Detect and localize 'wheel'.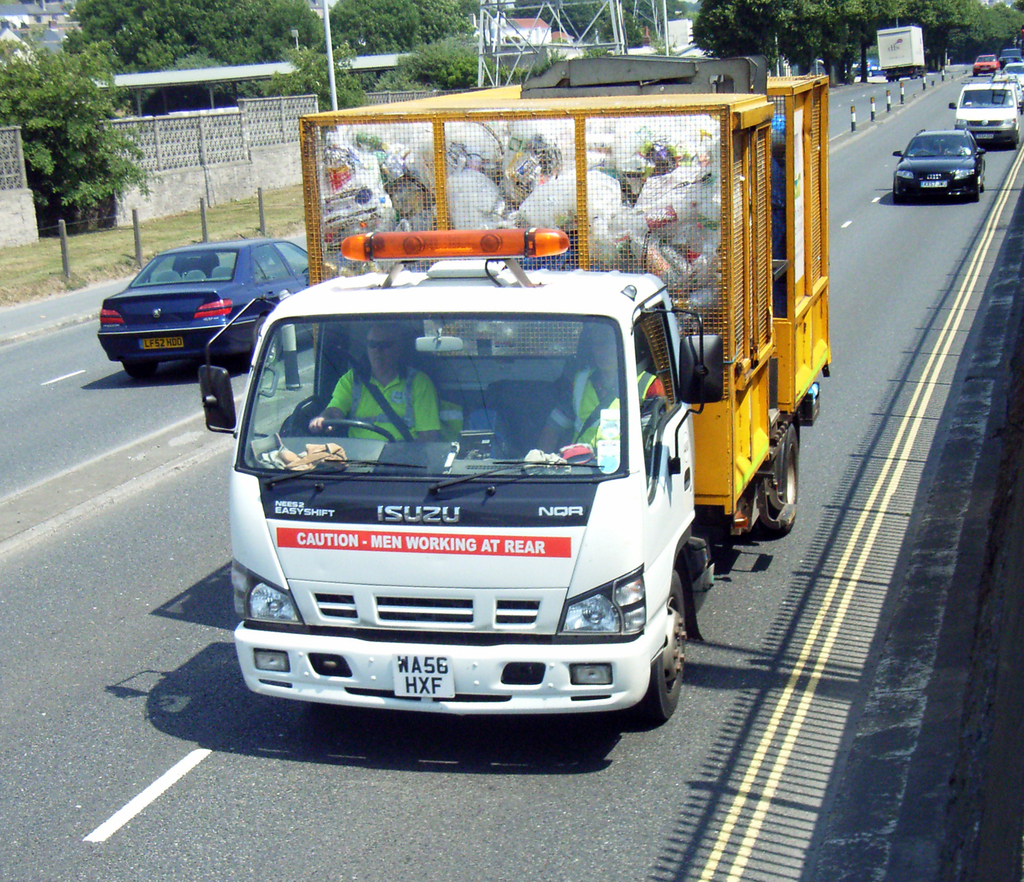
Localized at box(892, 184, 898, 206).
